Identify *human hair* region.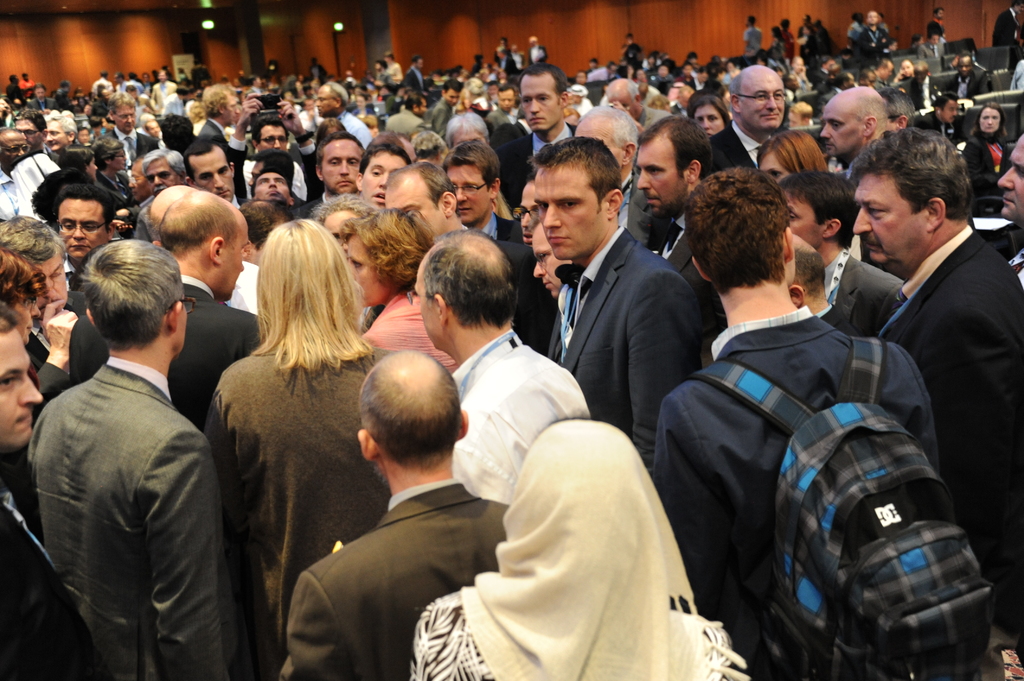
Region: 970 102 1010 136.
